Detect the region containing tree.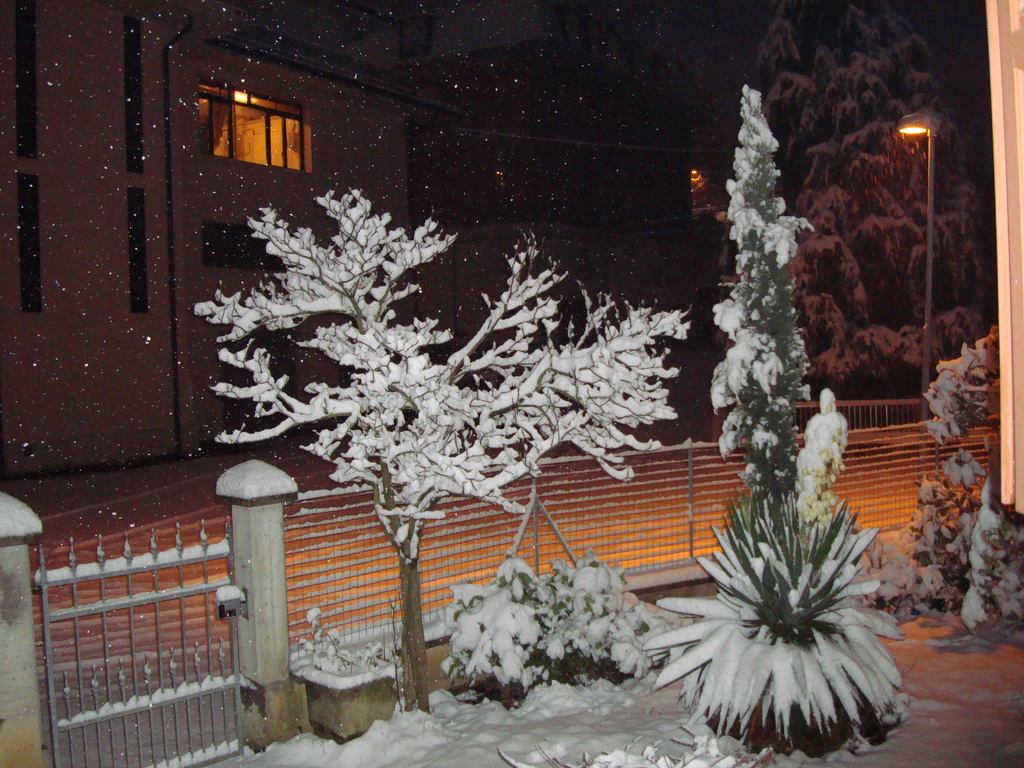
(x1=721, y1=83, x2=816, y2=503).
